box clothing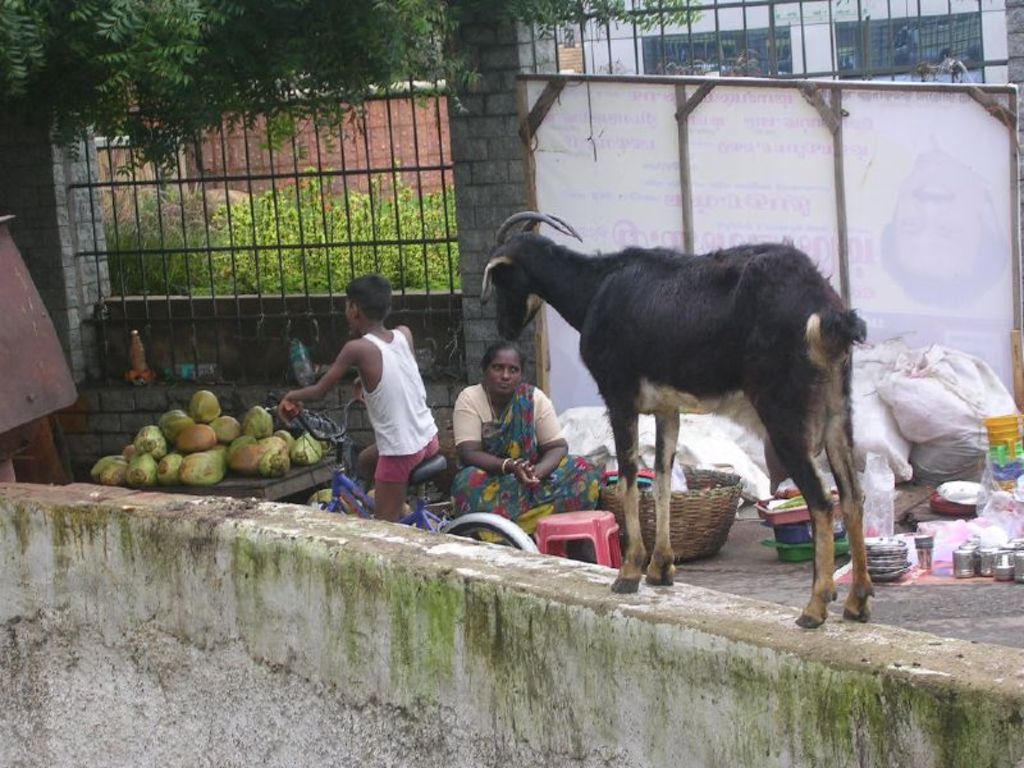
crop(361, 329, 438, 485)
